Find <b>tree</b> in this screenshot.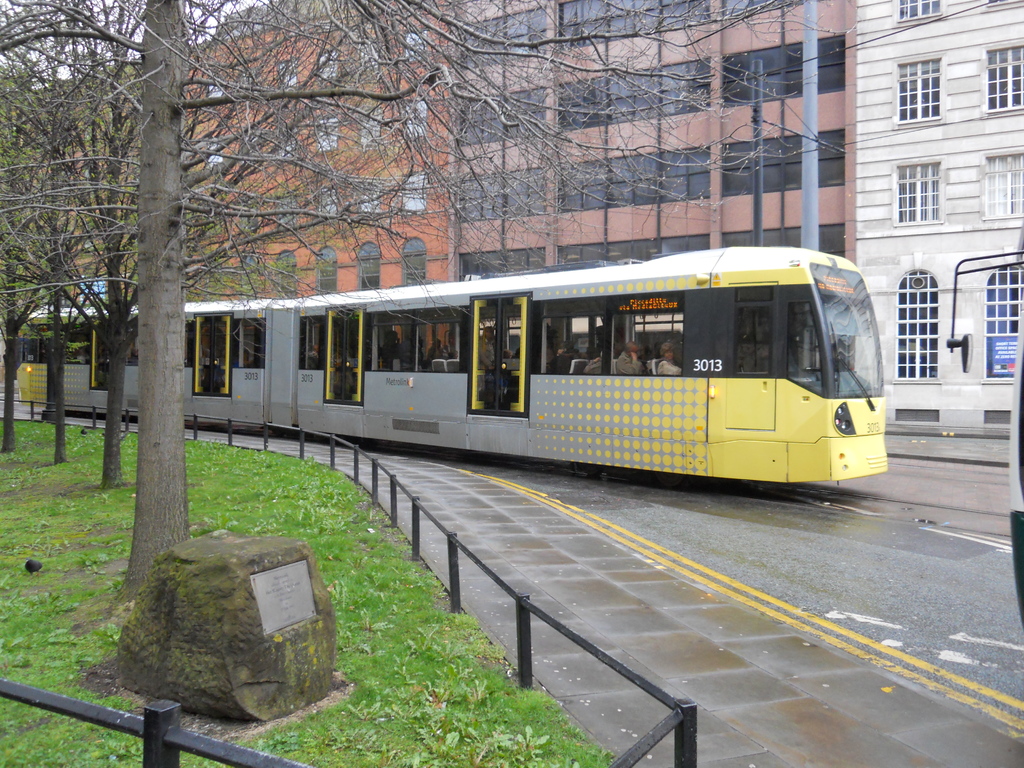
The bounding box for <b>tree</b> is bbox=(0, 0, 828, 622).
